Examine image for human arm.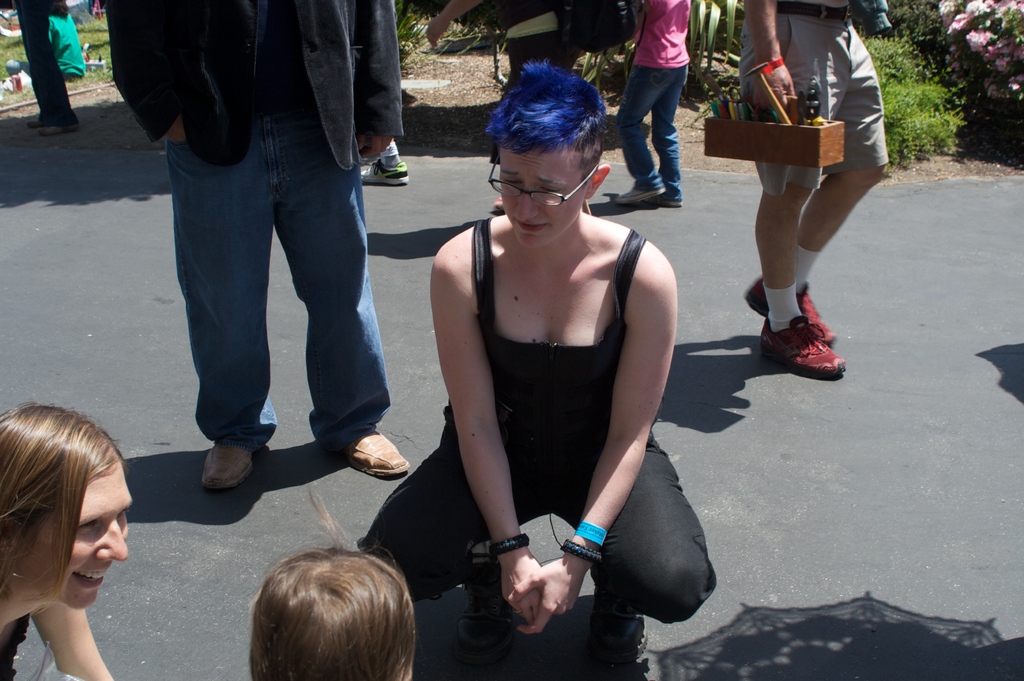
Examination result: rect(508, 242, 682, 634).
